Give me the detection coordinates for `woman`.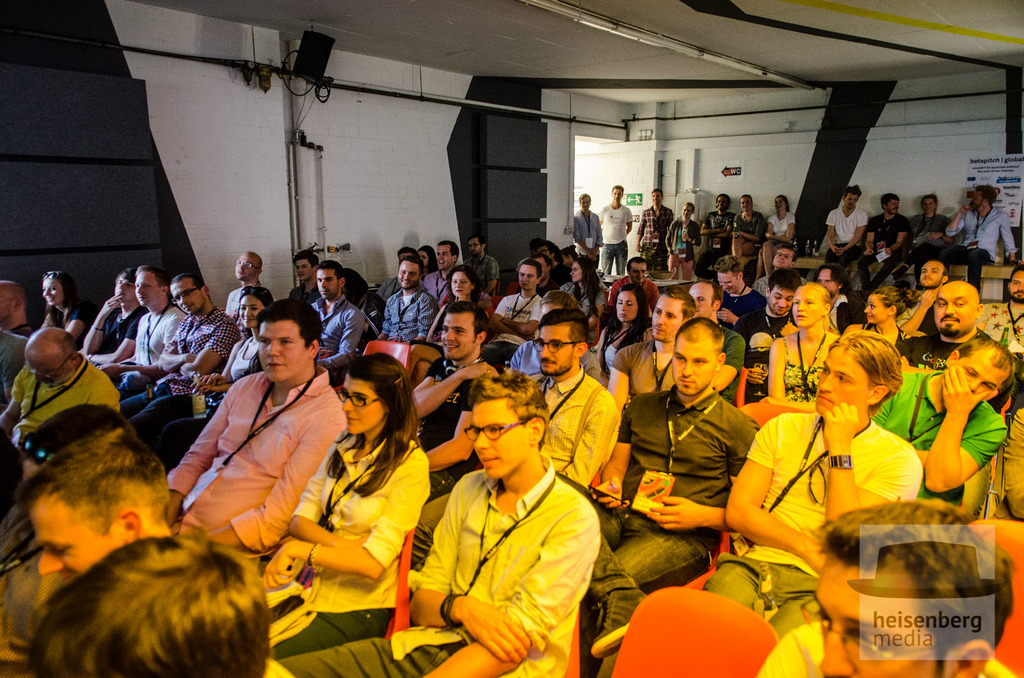
747 288 848 426.
